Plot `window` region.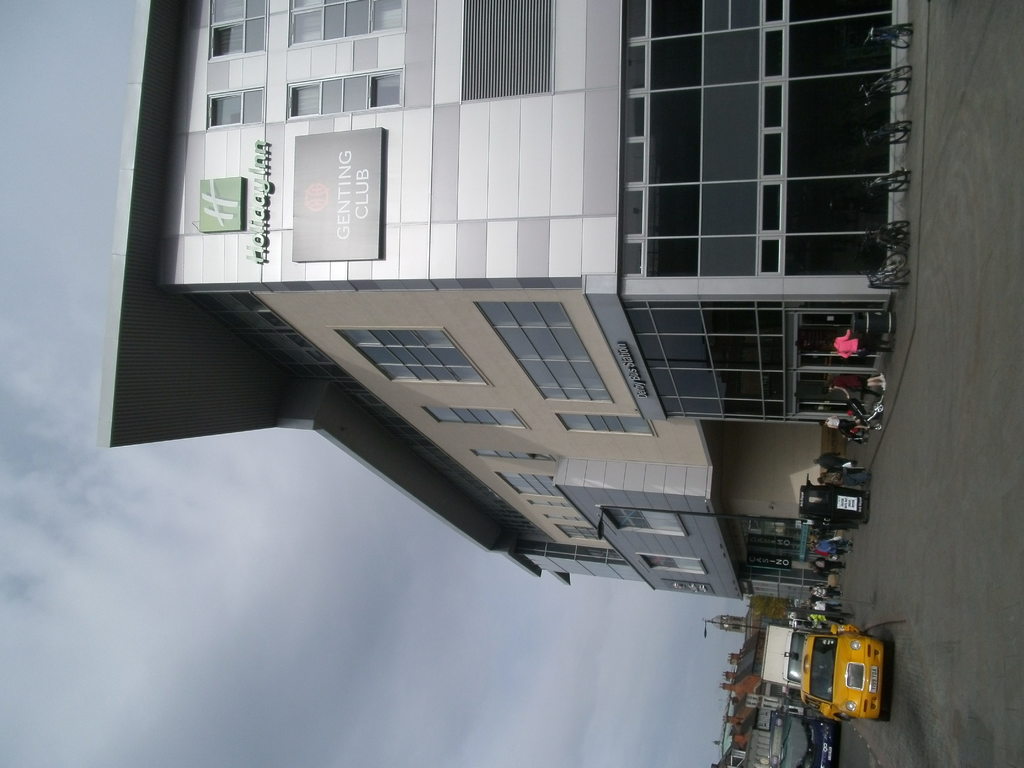
Plotted at bbox=[289, 0, 404, 44].
